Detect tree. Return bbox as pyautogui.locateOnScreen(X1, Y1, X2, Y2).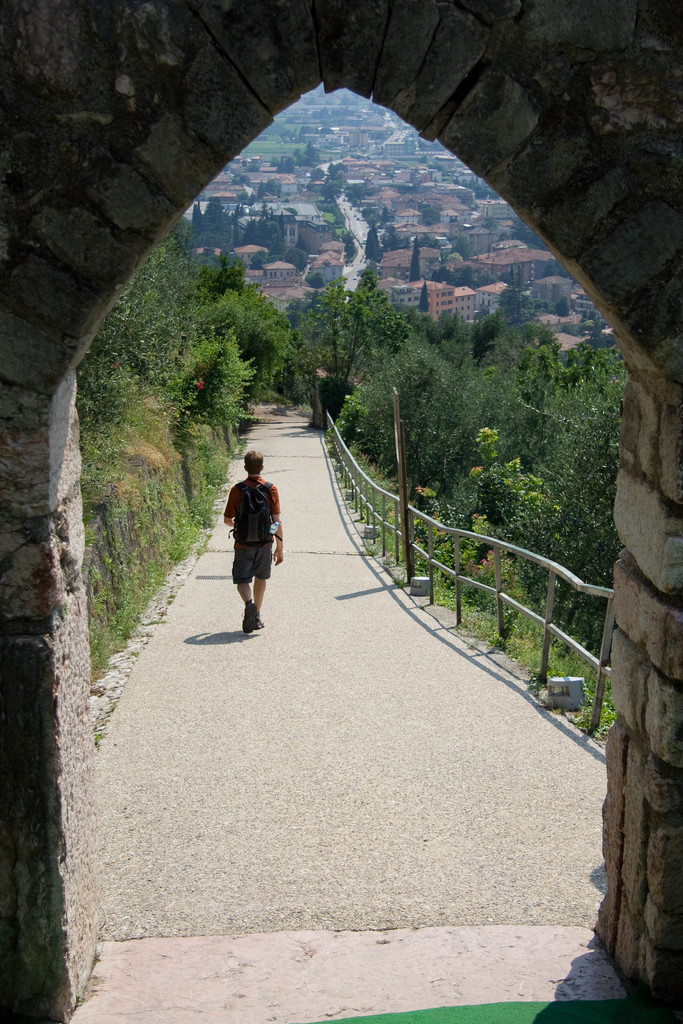
pyautogui.locateOnScreen(553, 300, 567, 321).
